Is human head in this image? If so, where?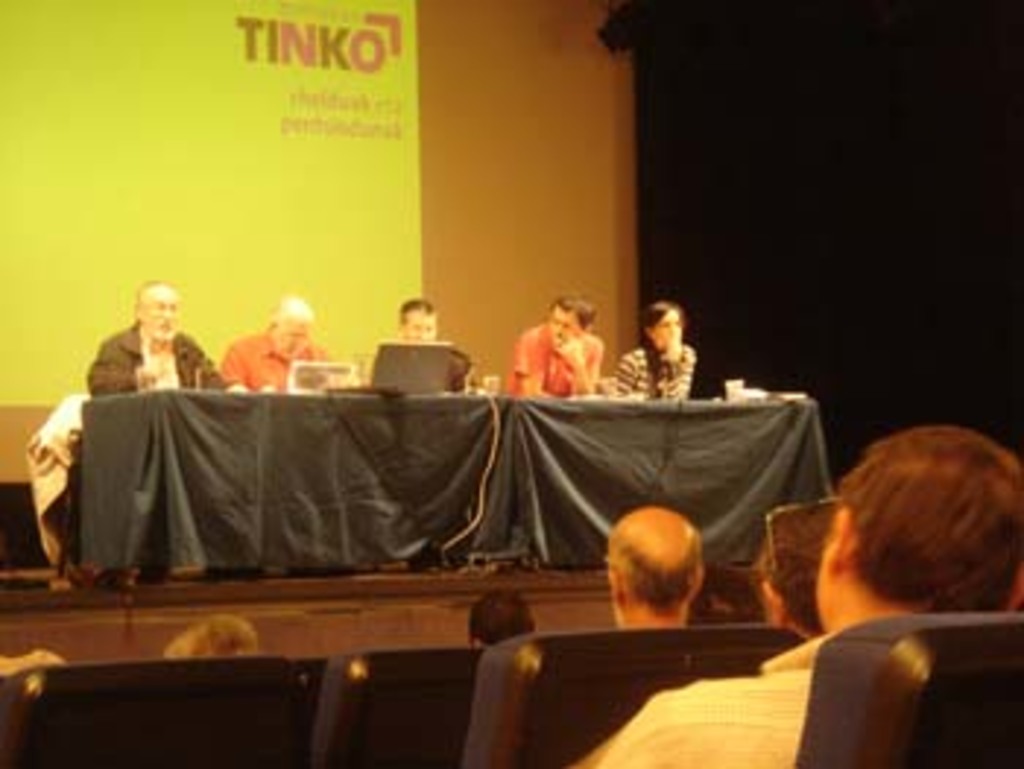
Yes, at {"x1": 263, "y1": 295, "x2": 313, "y2": 363}.
